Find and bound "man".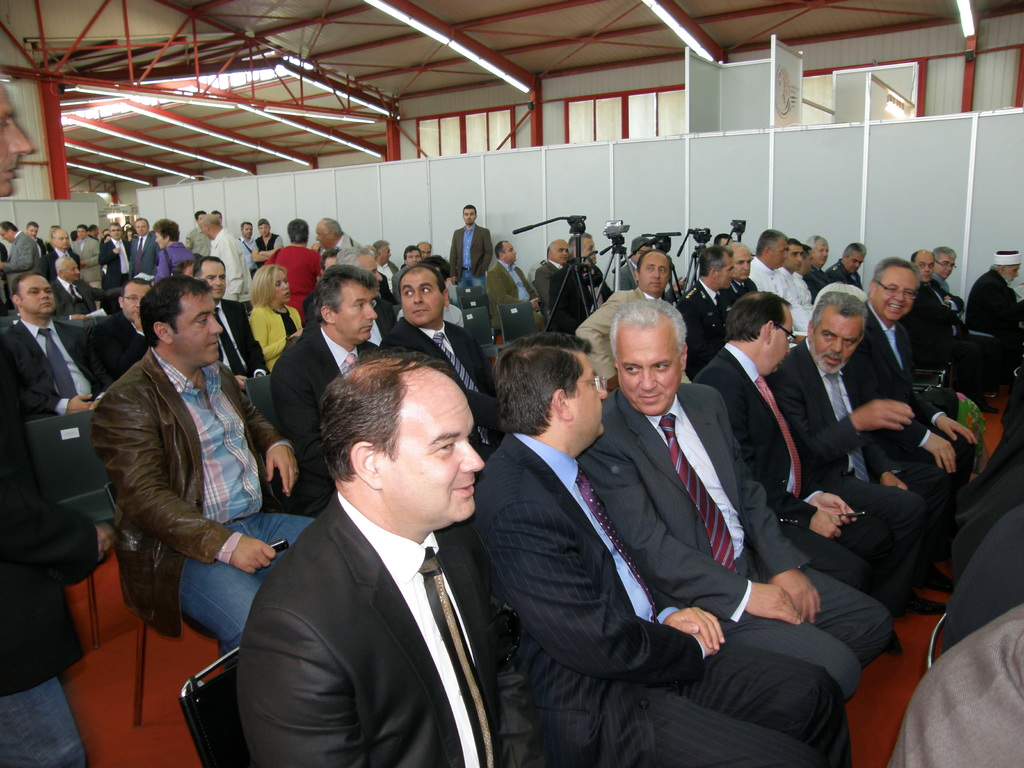
Bound: 383, 268, 502, 436.
